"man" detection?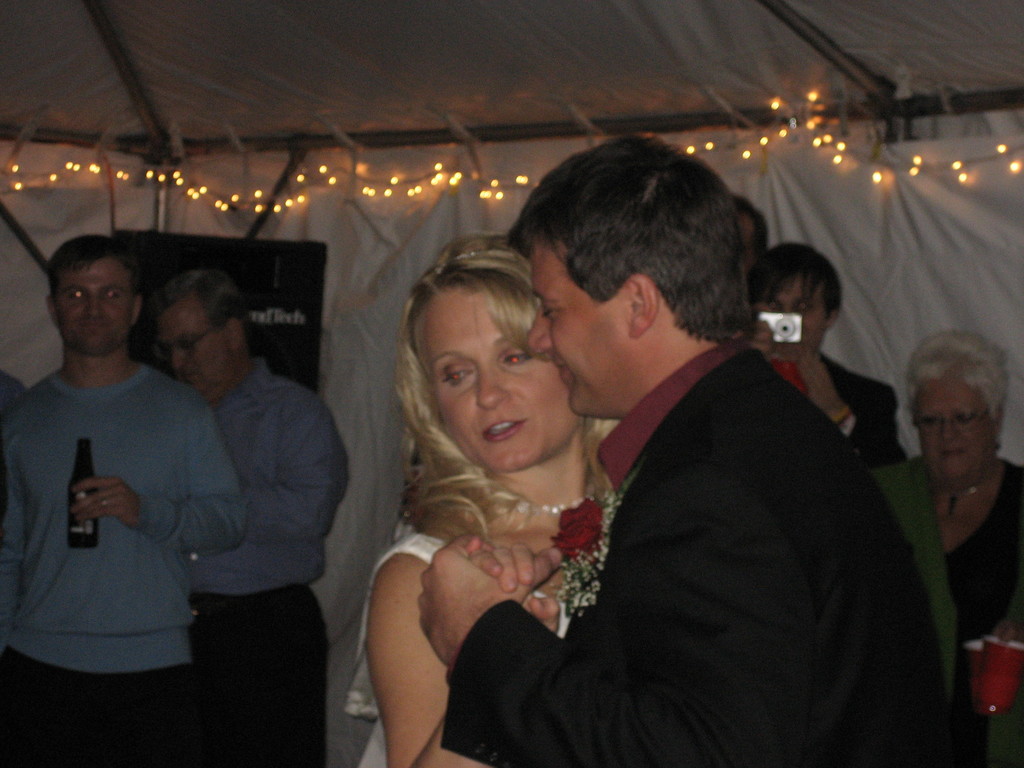
locate(730, 193, 769, 266)
